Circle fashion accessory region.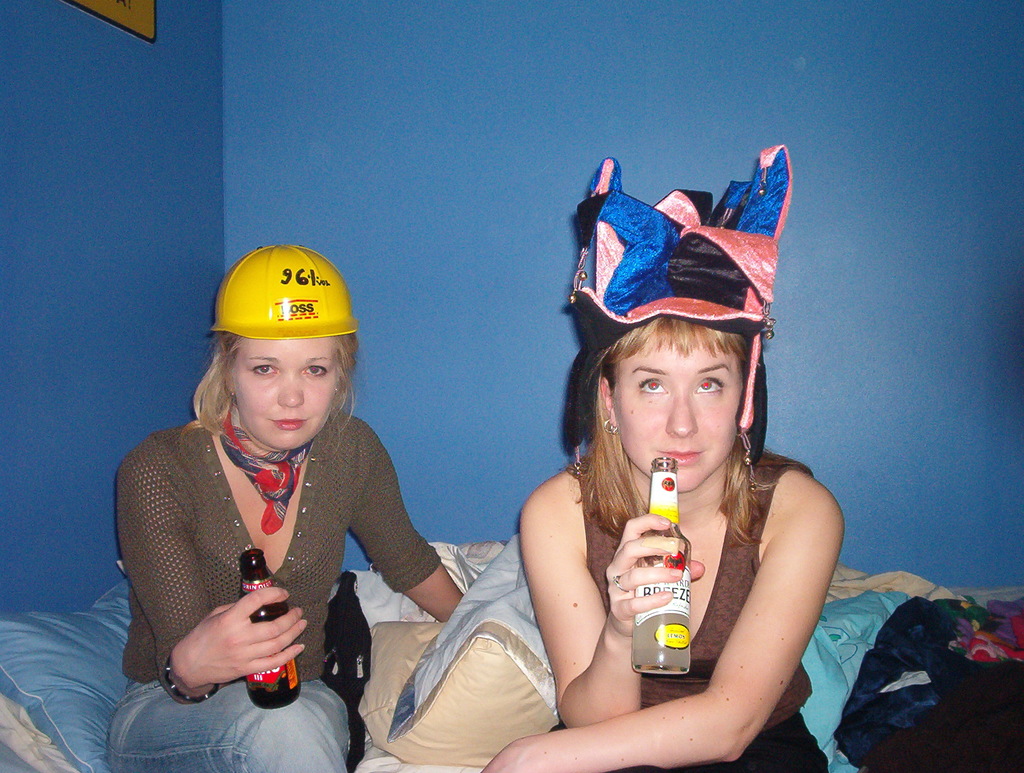
Region: box(216, 395, 332, 537).
